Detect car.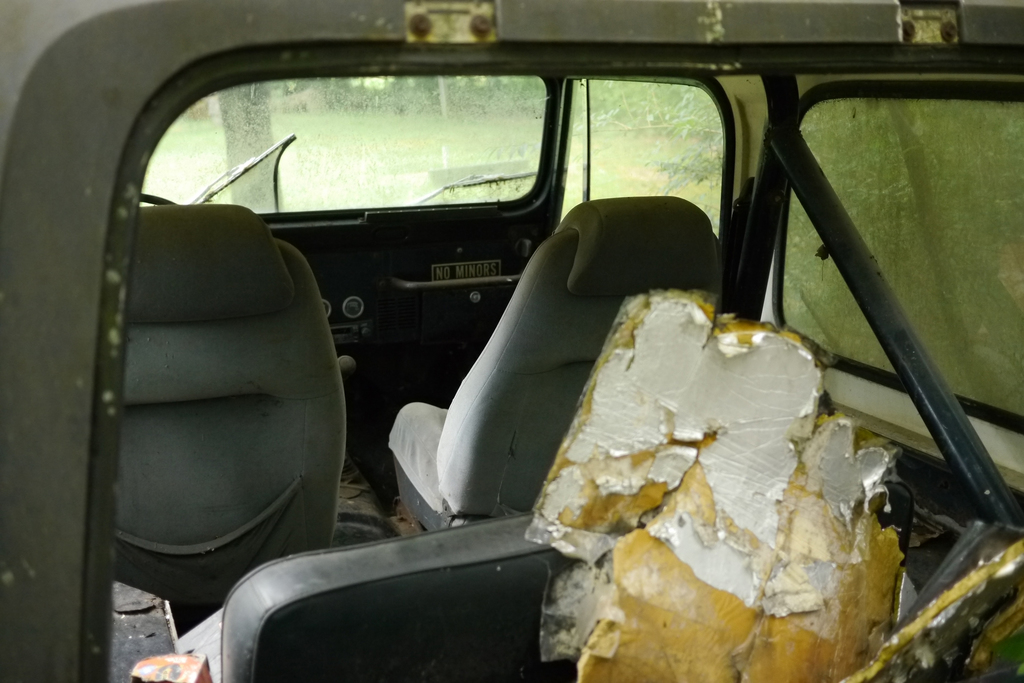
Detected at box(0, 0, 1023, 682).
